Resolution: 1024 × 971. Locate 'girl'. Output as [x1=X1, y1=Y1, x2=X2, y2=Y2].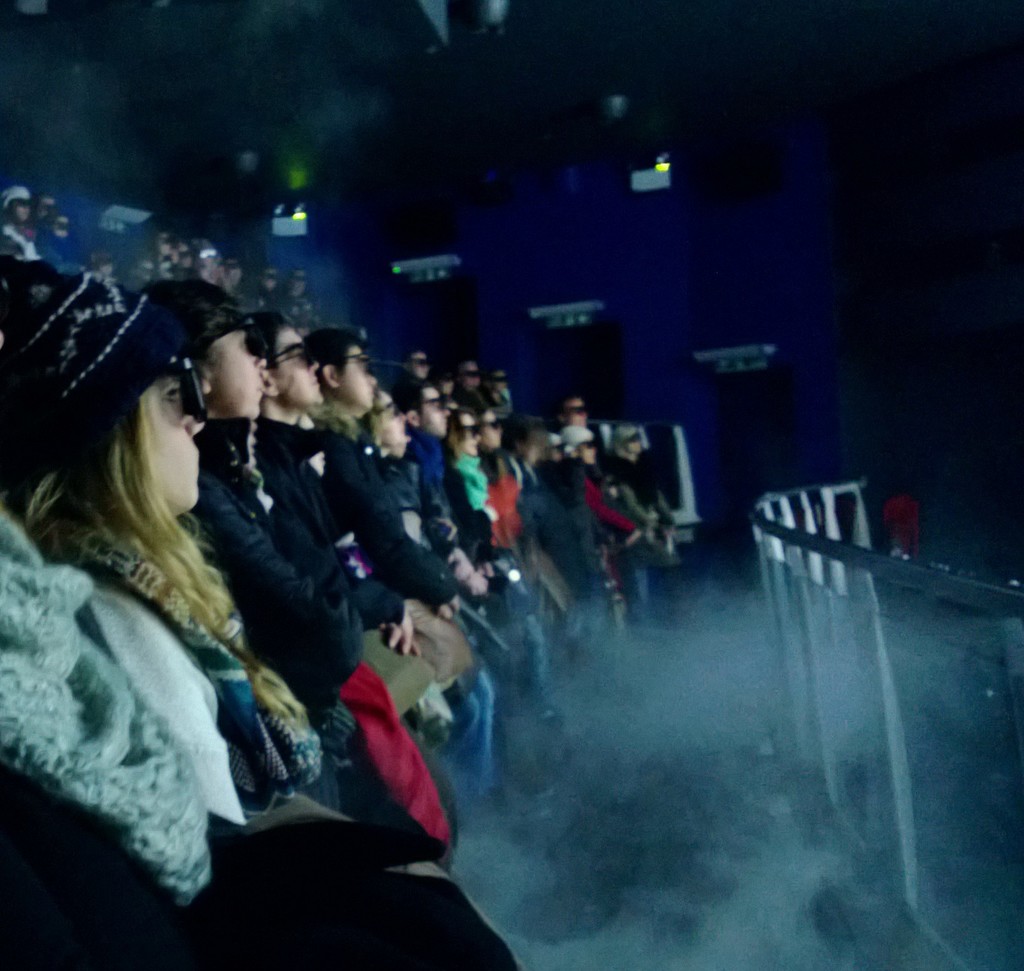
[x1=353, y1=398, x2=417, y2=526].
